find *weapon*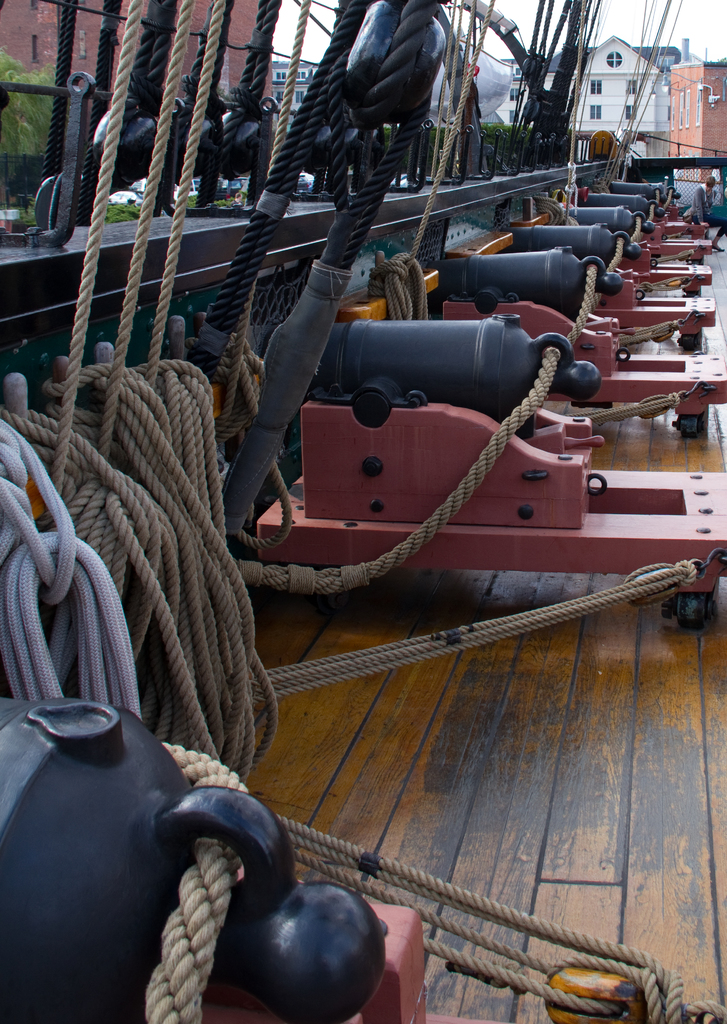
locate(606, 173, 667, 197)
